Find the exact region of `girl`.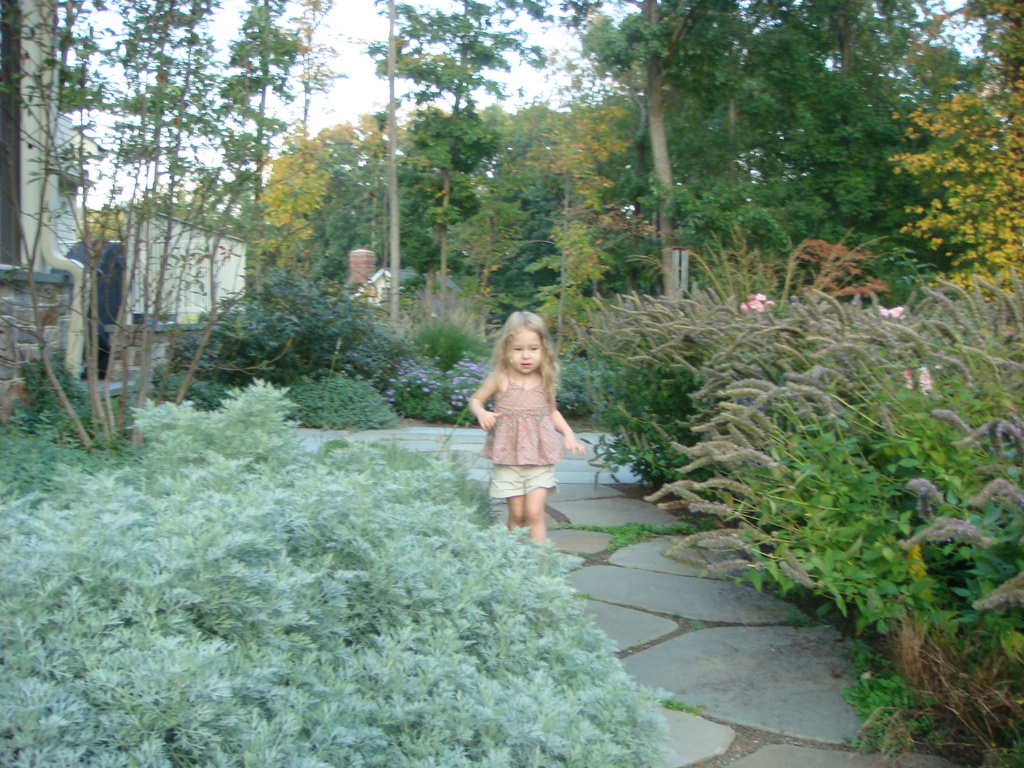
Exact region: rect(468, 311, 583, 537).
